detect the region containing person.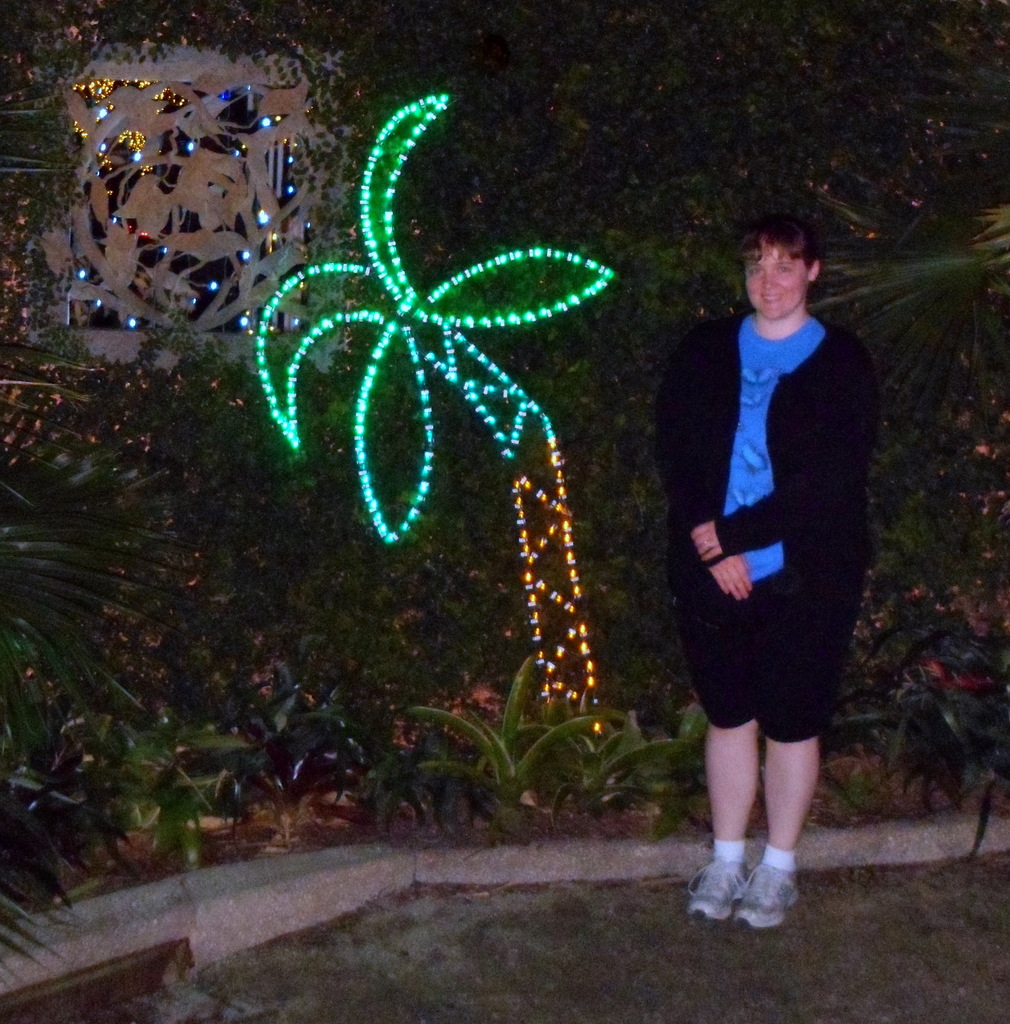
box(658, 193, 891, 931).
